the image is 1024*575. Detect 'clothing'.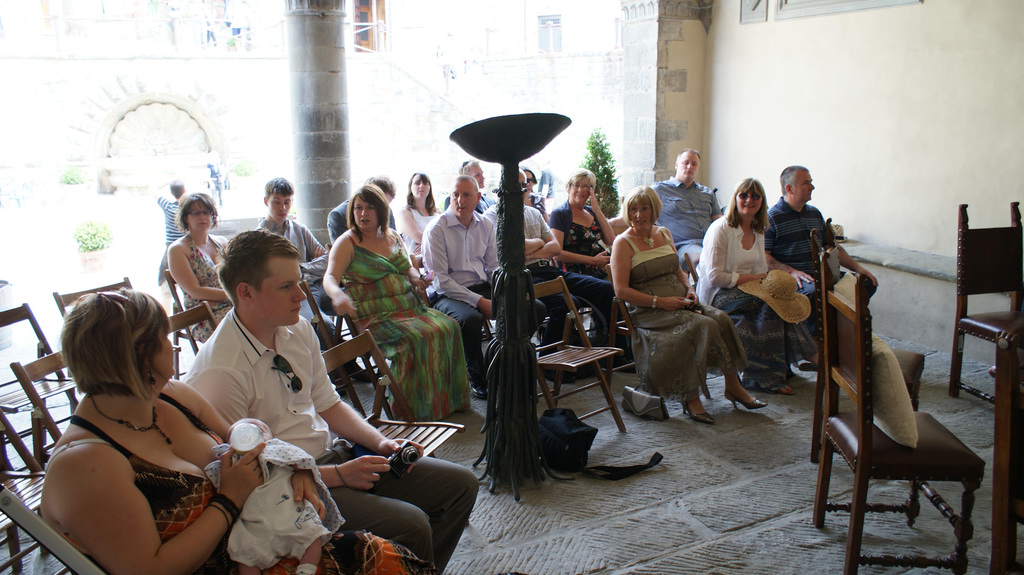
Detection: Rect(644, 173, 722, 281).
